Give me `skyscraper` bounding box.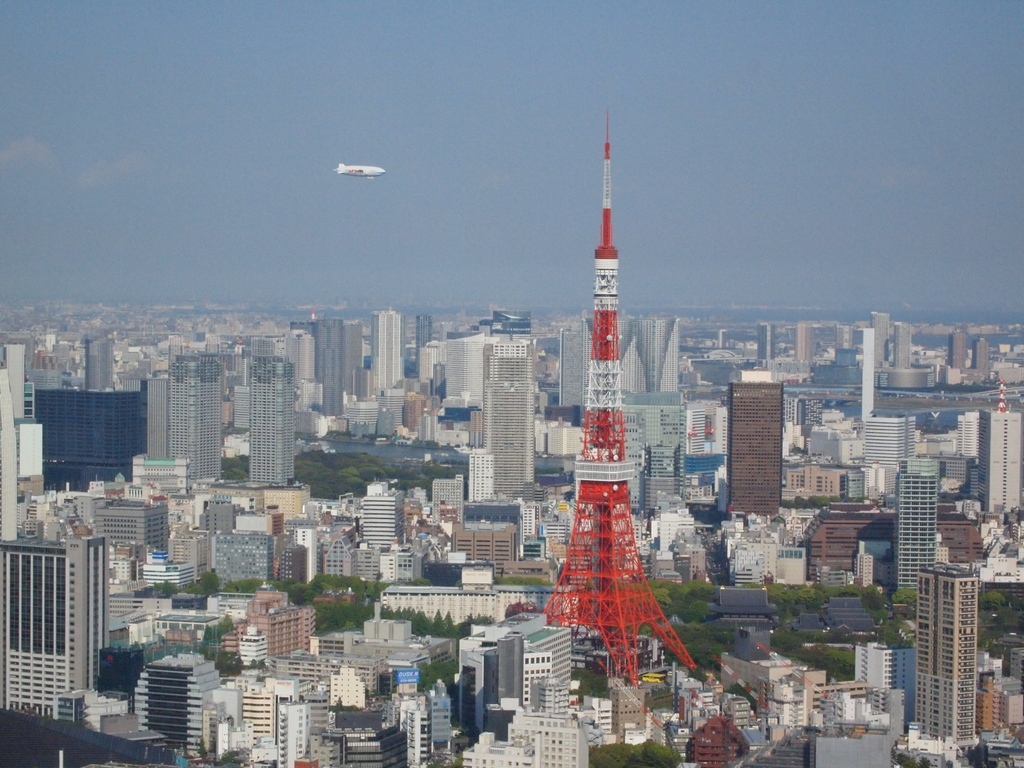
left=68, top=502, right=158, bottom=536.
